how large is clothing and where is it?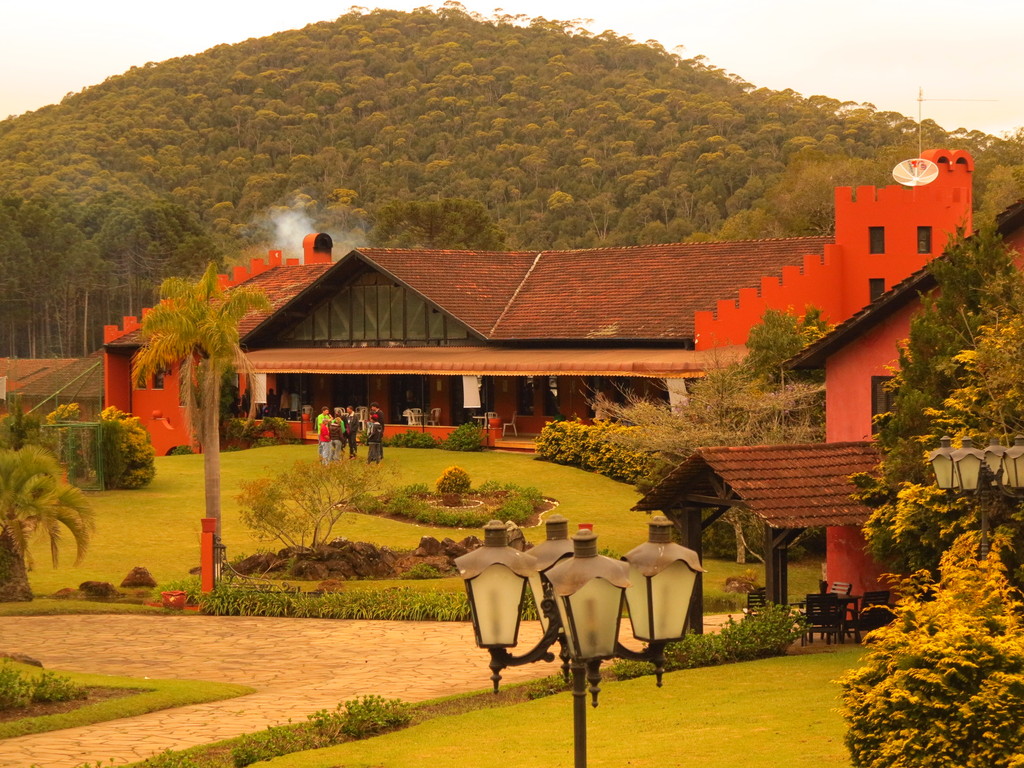
Bounding box: detection(313, 417, 325, 458).
